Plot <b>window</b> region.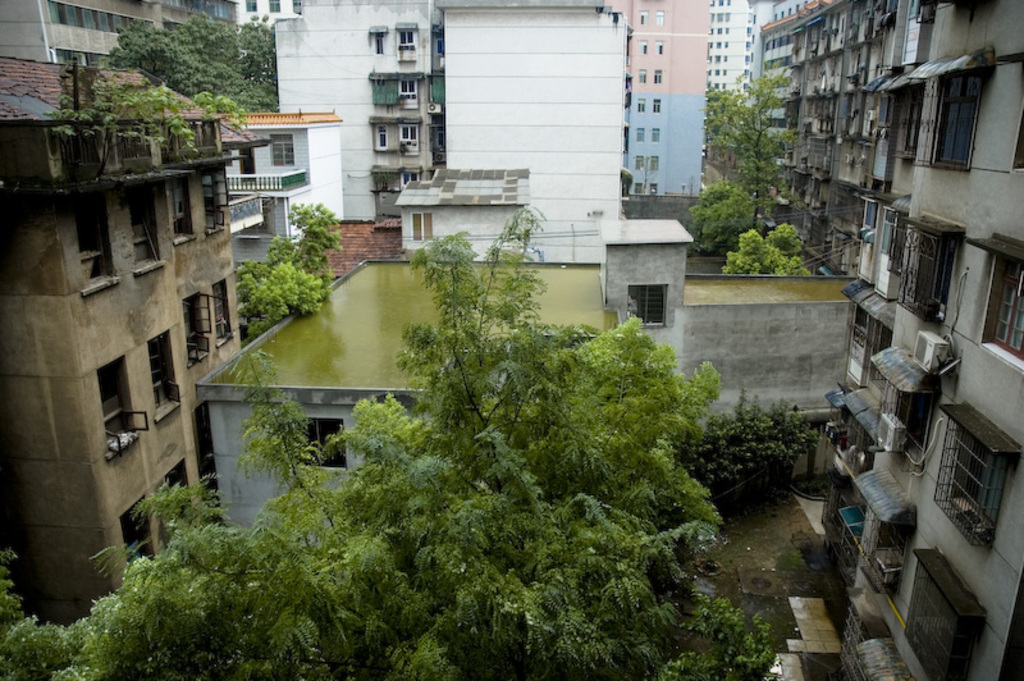
Plotted at Rect(145, 329, 183, 421).
